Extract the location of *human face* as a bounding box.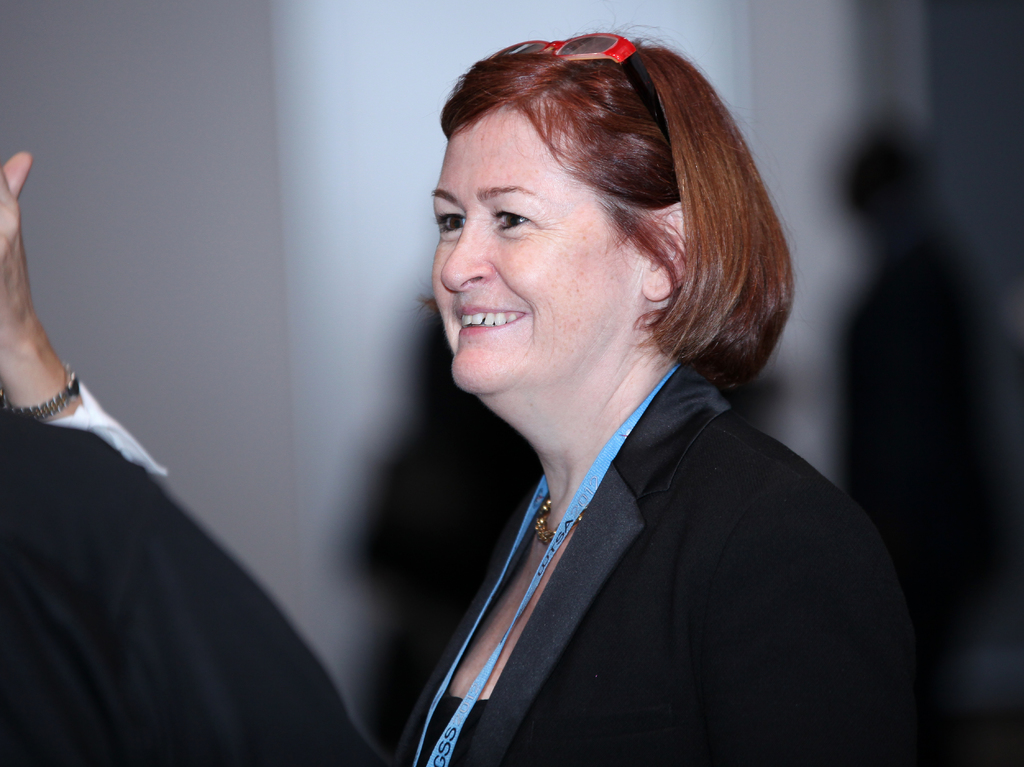
left=432, top=120, right=617, bottom=389.
